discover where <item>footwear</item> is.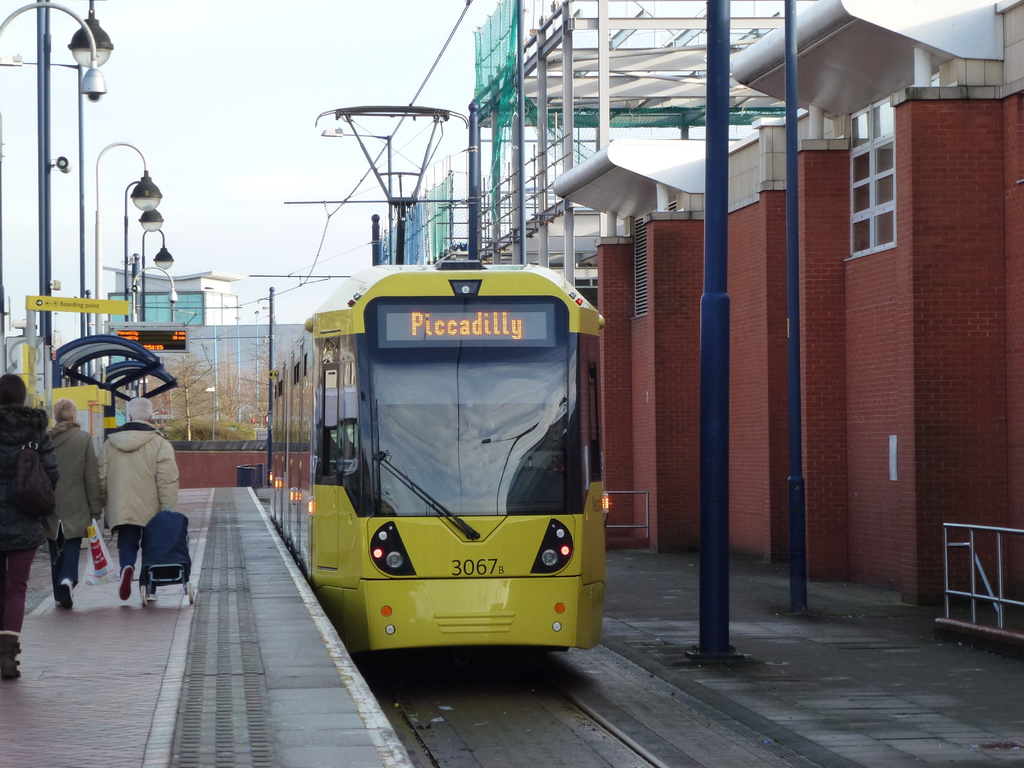
Discovered at select_region(56, 577, 72, 612).
